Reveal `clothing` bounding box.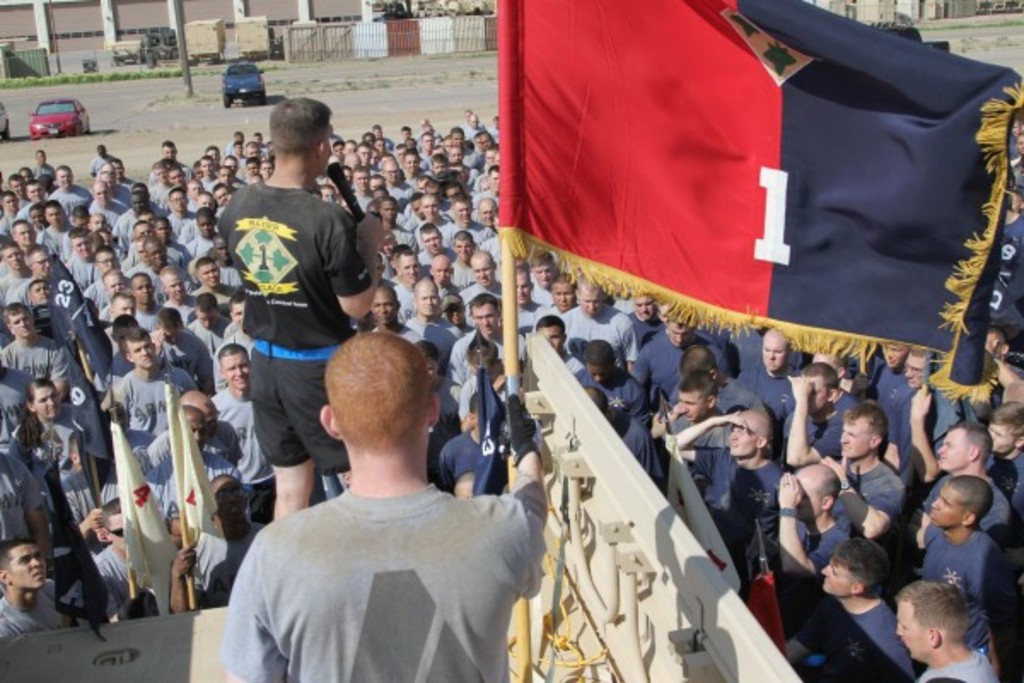
Revealed: region(874, 386, 981, 456).
